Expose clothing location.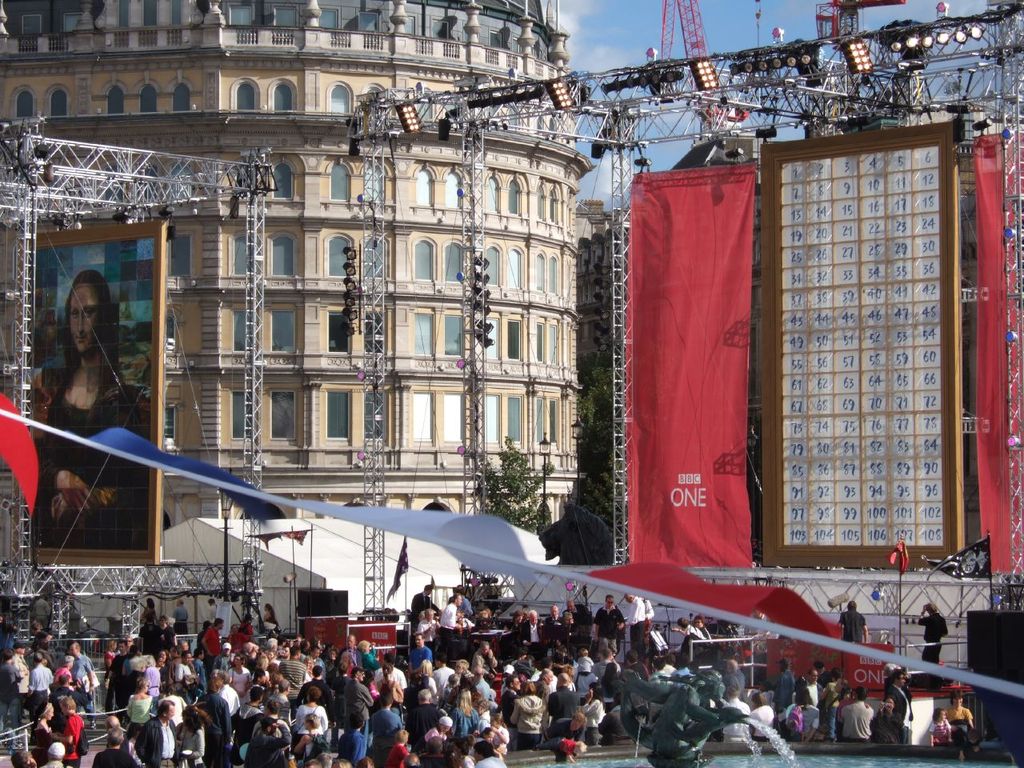
Exposed at region(0, 665, 21, 741).
